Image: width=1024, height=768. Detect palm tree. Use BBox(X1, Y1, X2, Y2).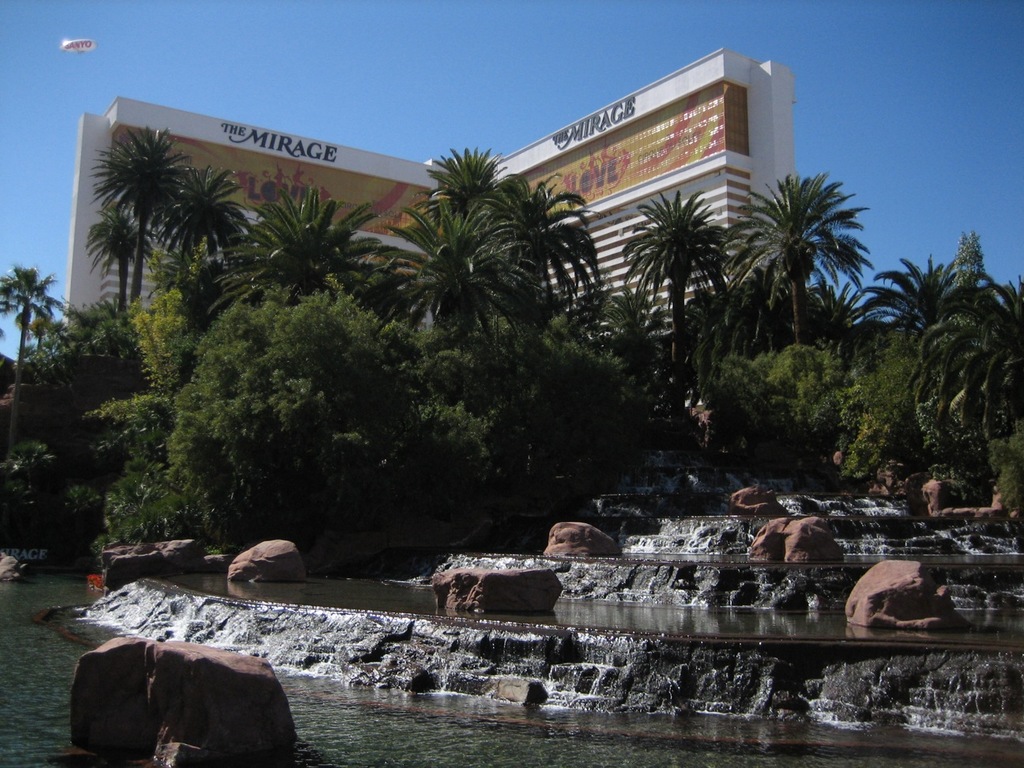
BBox(401, 201, 491, 333).
